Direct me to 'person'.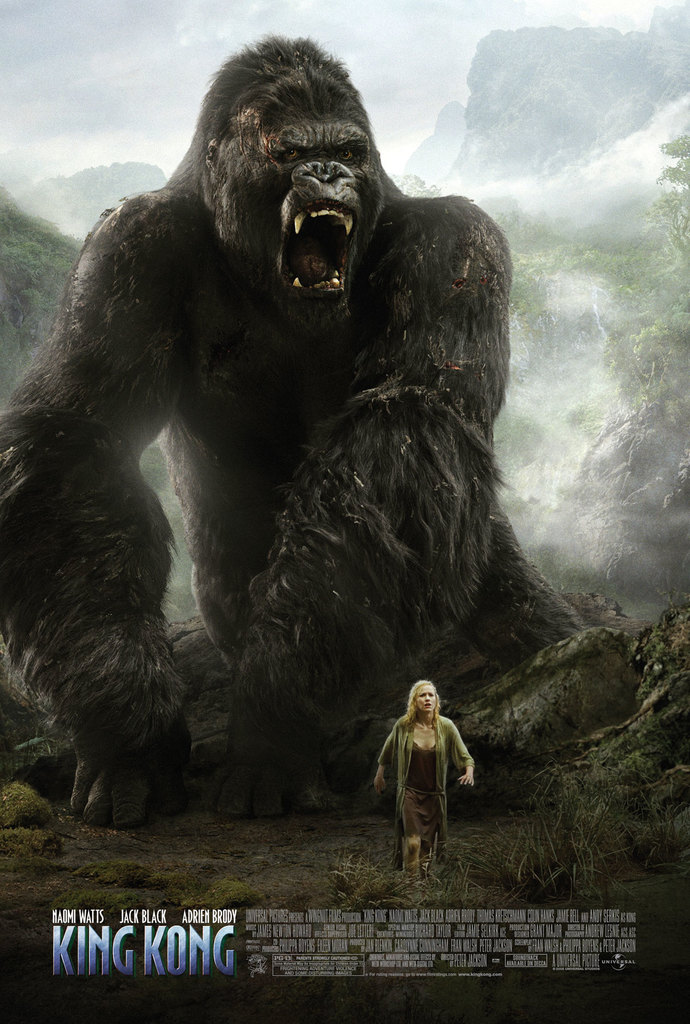
Direction: {"x1": 376, "y1": 675, "x2": 475, "y2": 874}.
